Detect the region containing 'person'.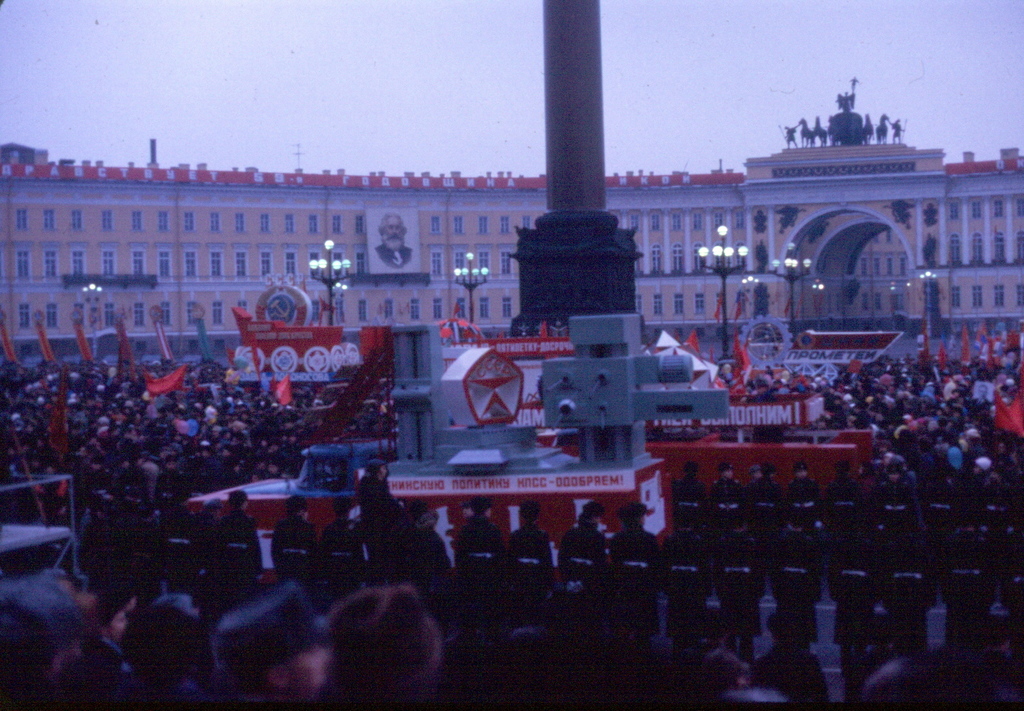
<region>317, 580, 443, 692</region>.
